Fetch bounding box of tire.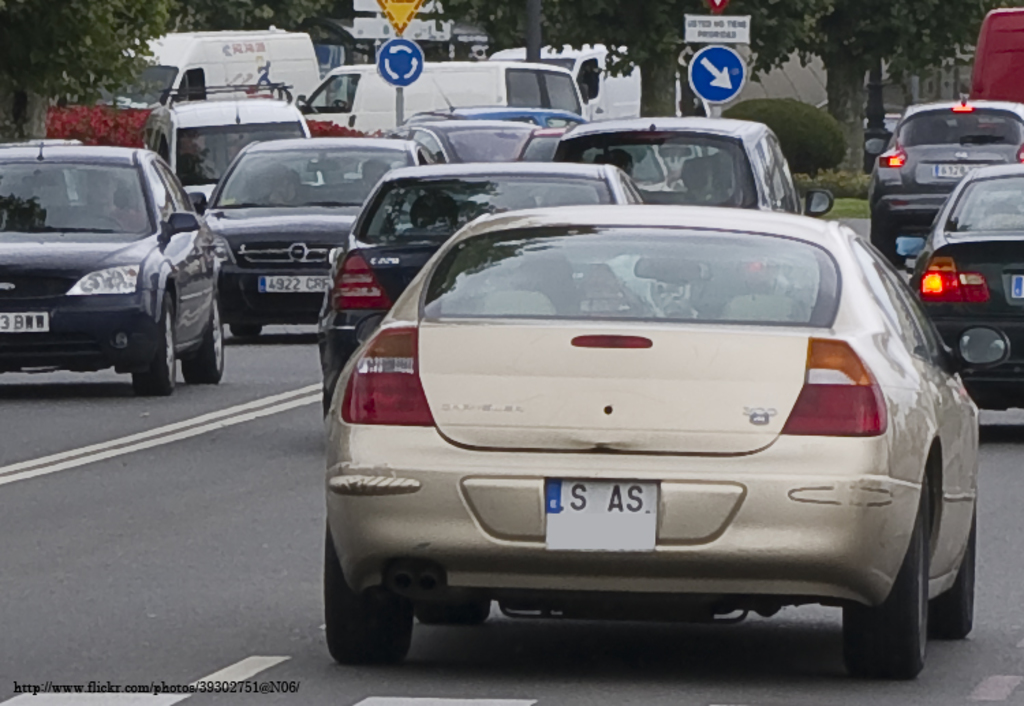
Bbox: {"left": 411, "top": 597, "right": 494, "bottom": 630}.
